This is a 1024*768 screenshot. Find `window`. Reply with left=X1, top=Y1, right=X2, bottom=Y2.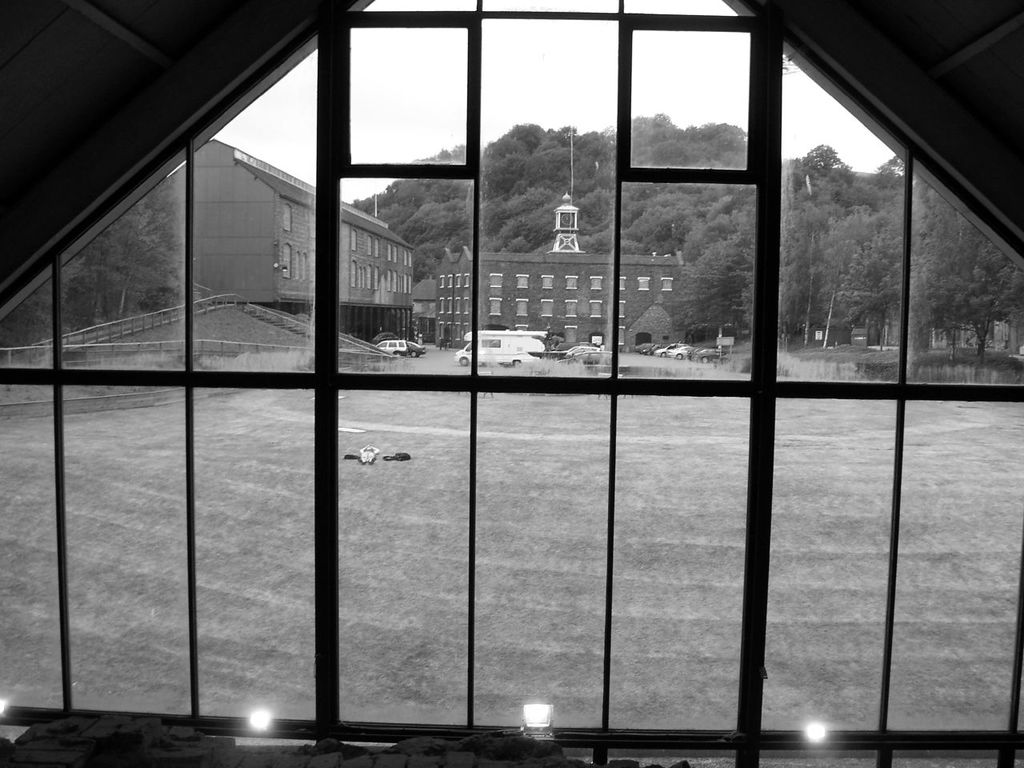
left=454, top=274, right=461, bottom=290.
